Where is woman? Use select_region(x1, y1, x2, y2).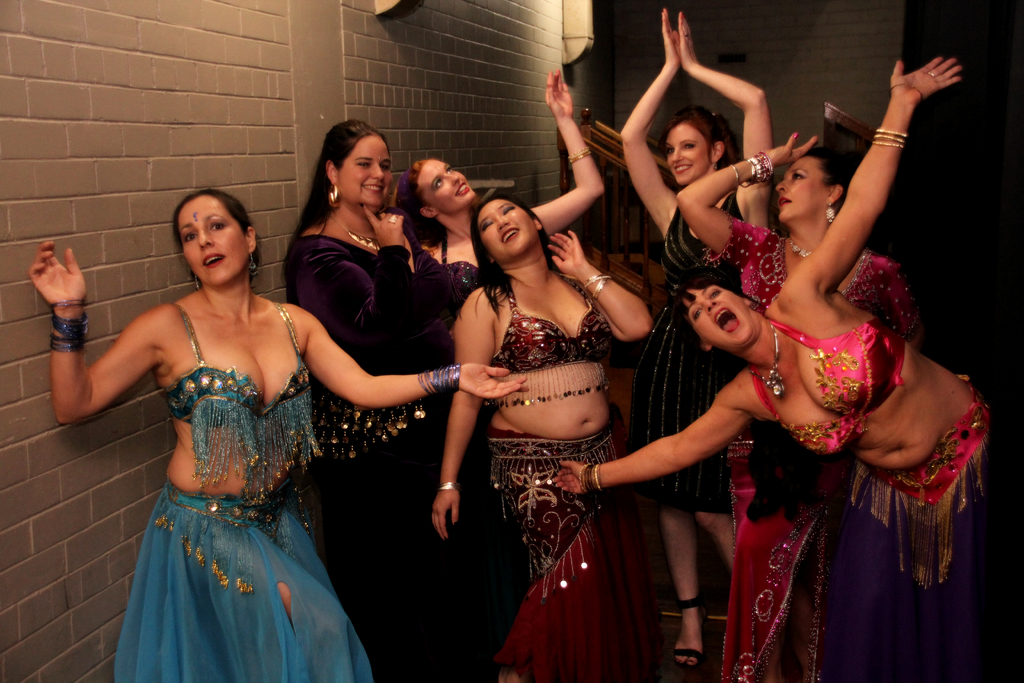
select_region(401, 68, 603, 310).
